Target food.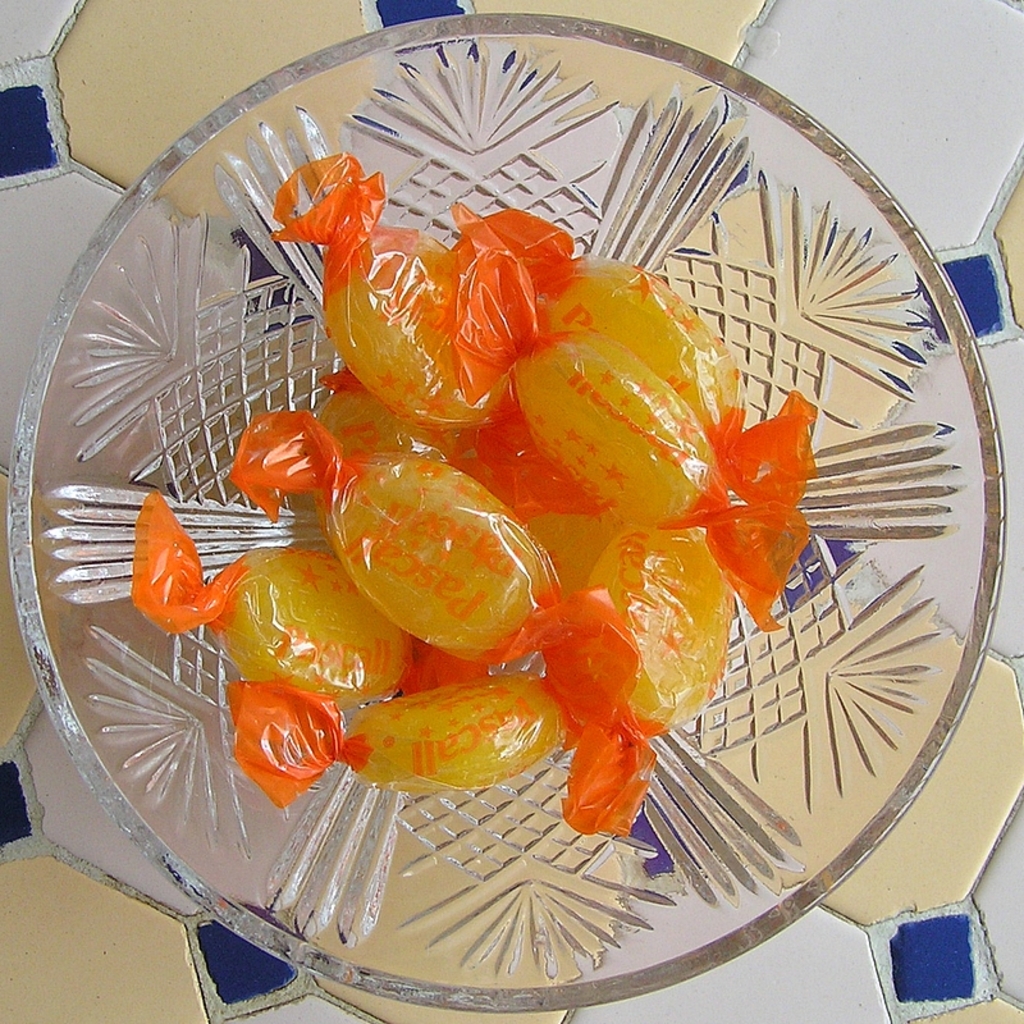
Target region: 342, 672, 567, 786.
